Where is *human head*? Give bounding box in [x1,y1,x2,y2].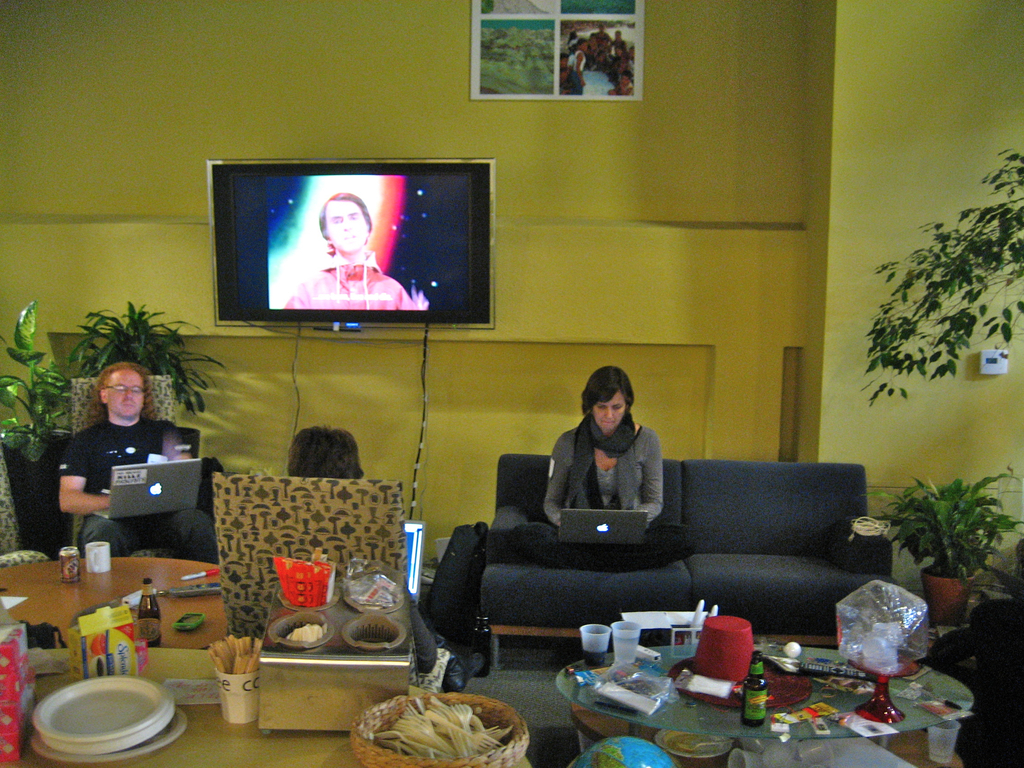
[96,363,148,420].
